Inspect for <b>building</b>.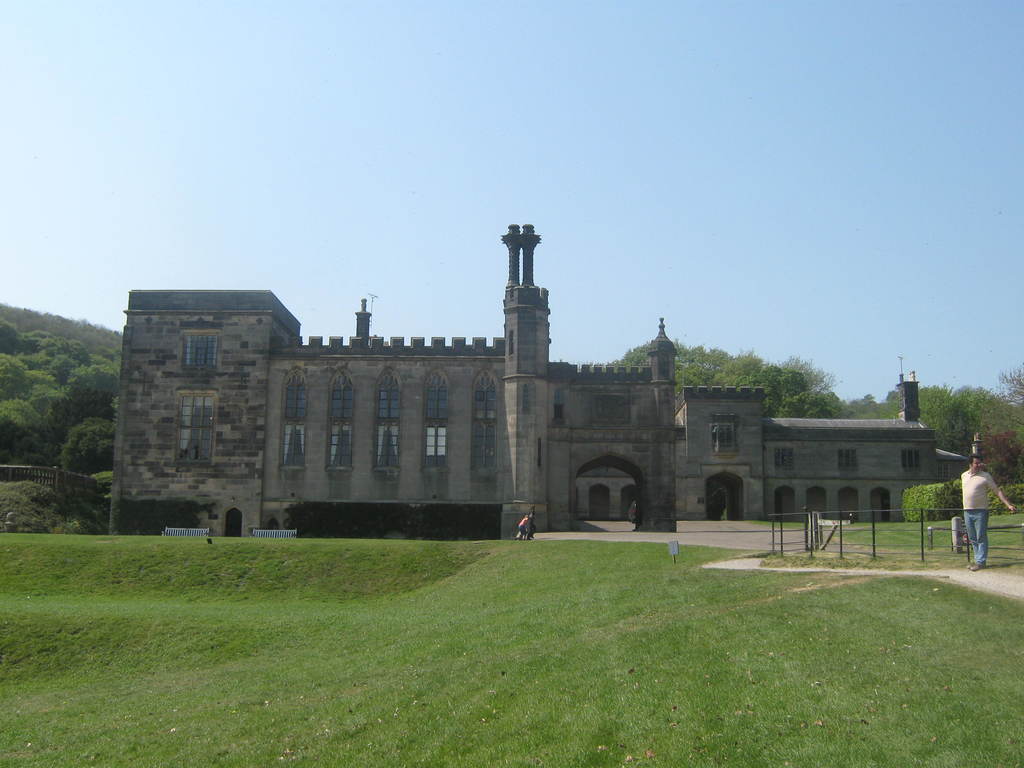
Inspection: x1=102, y1=224, x2=968, y2=534.
